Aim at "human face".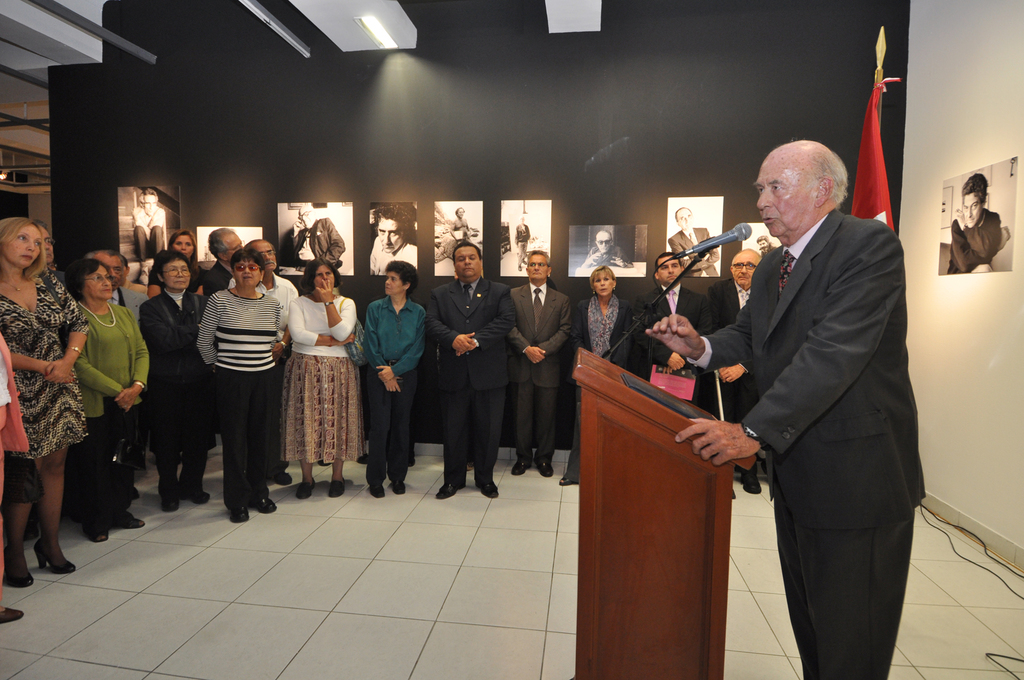
Aimed at <region>732, 250, 761, 284</region>.
